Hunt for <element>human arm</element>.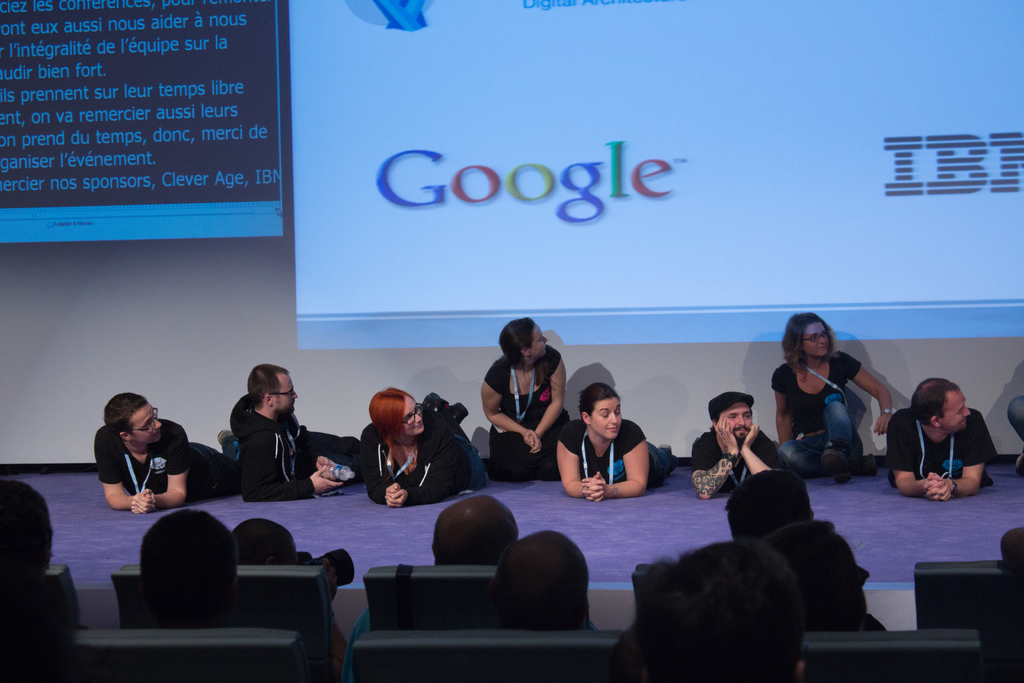
Hunted down at locate(519, 353, 573, 457).
